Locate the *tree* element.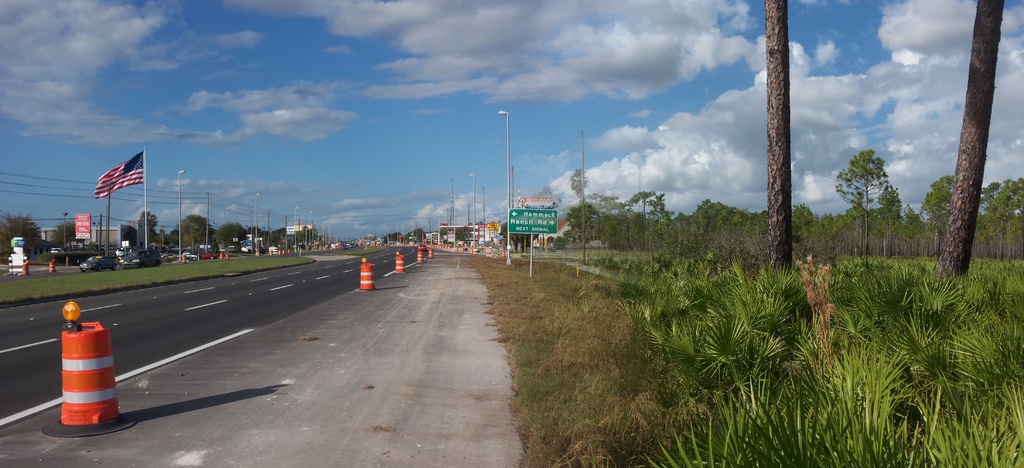
Element bbox: <region>176, 215, 216, 255</region>.
